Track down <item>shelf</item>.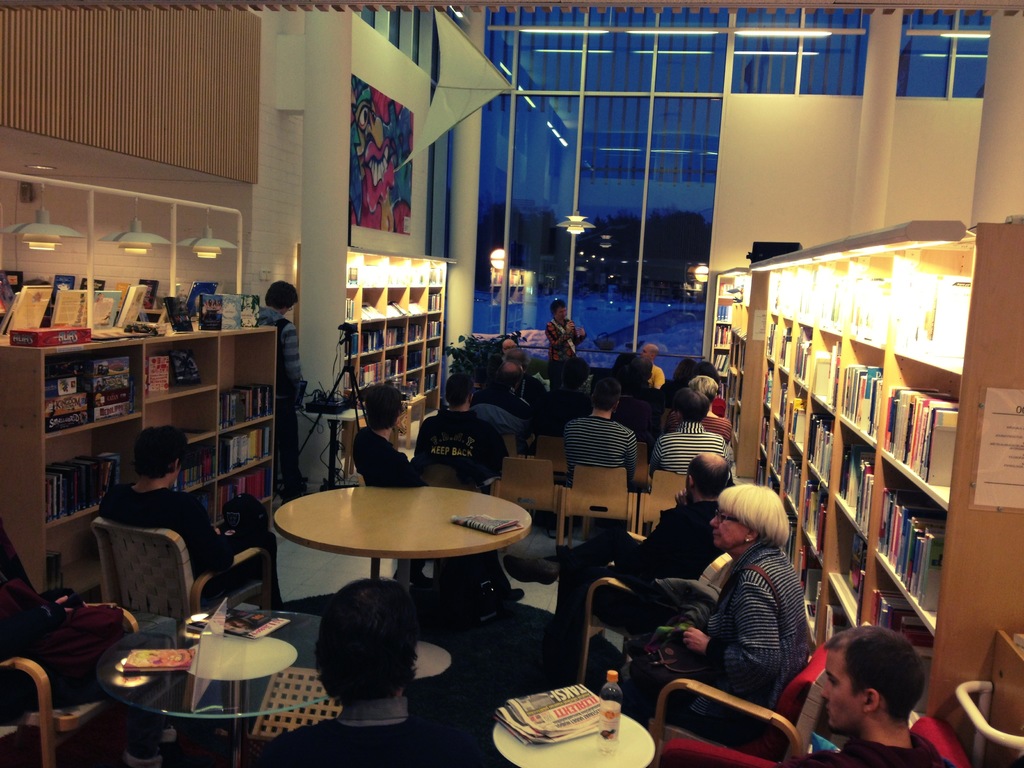
Tracked to {"left": 173, "top": 436, "right": 220, "bottom": 487}.
